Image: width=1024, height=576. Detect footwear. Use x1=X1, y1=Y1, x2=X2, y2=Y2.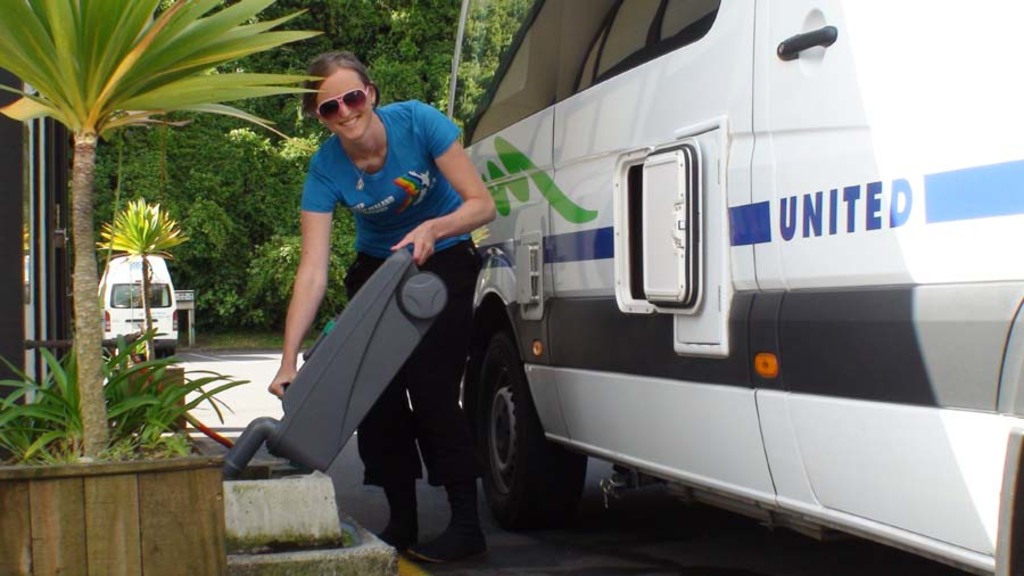
x1=399, y1=519, x2=487, y2=565.
